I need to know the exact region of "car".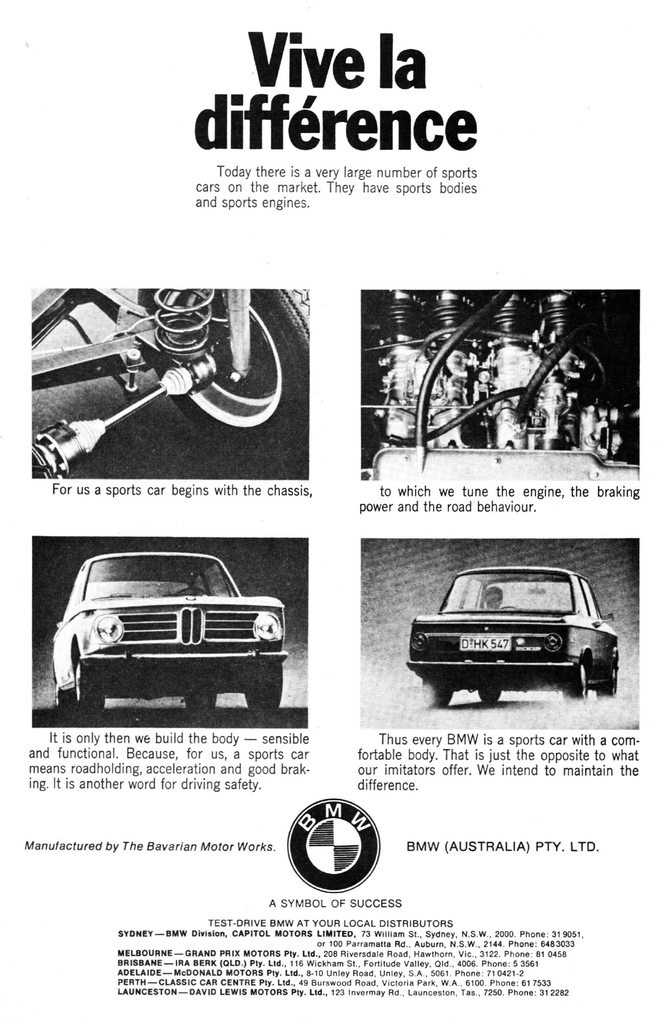
Region: x1=408, y1=568, x2=619, y2=712.
